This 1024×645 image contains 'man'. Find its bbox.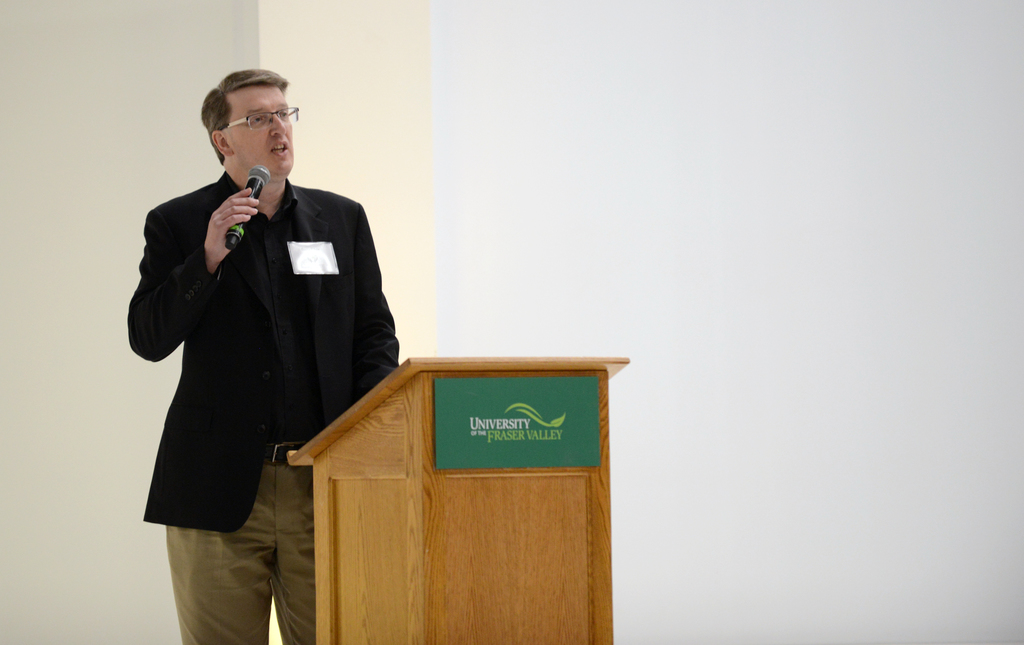
box(122, 63, 410, 644).
